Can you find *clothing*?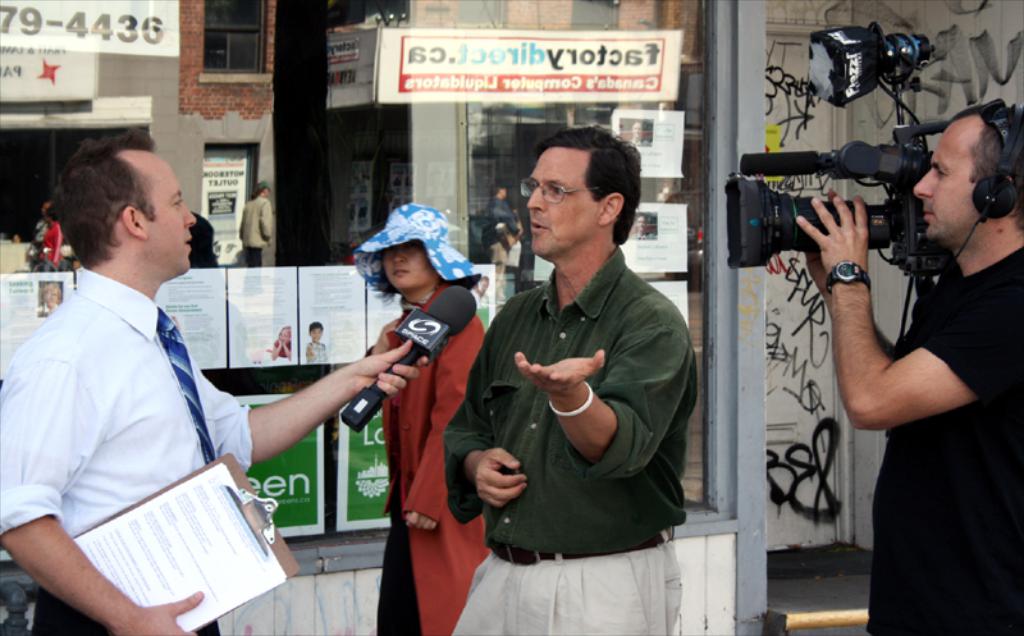
Yes, bounding box: bbox=(42, 221, 63, 266).
